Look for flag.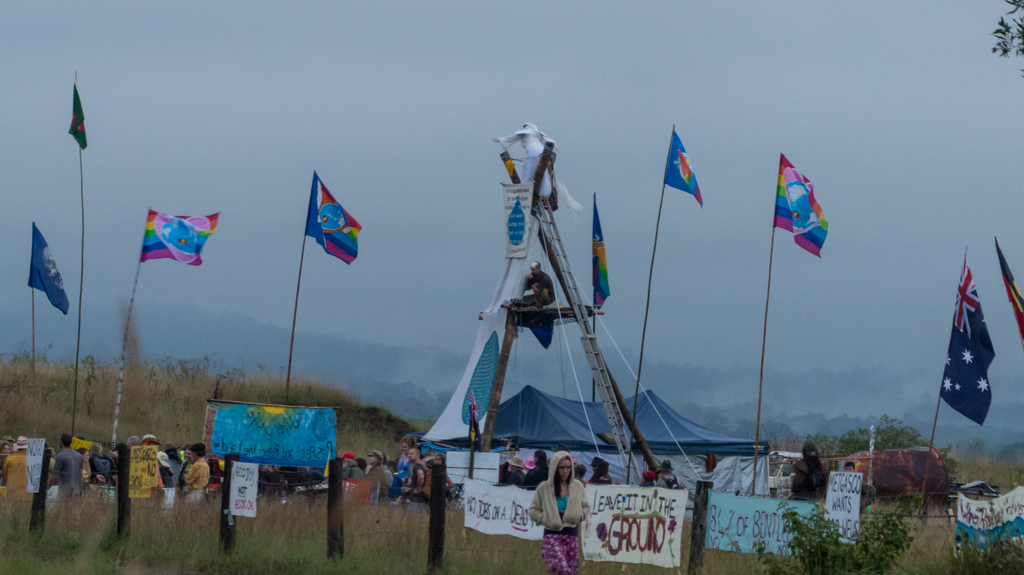
Found: box(591, 188, 613, 308).
